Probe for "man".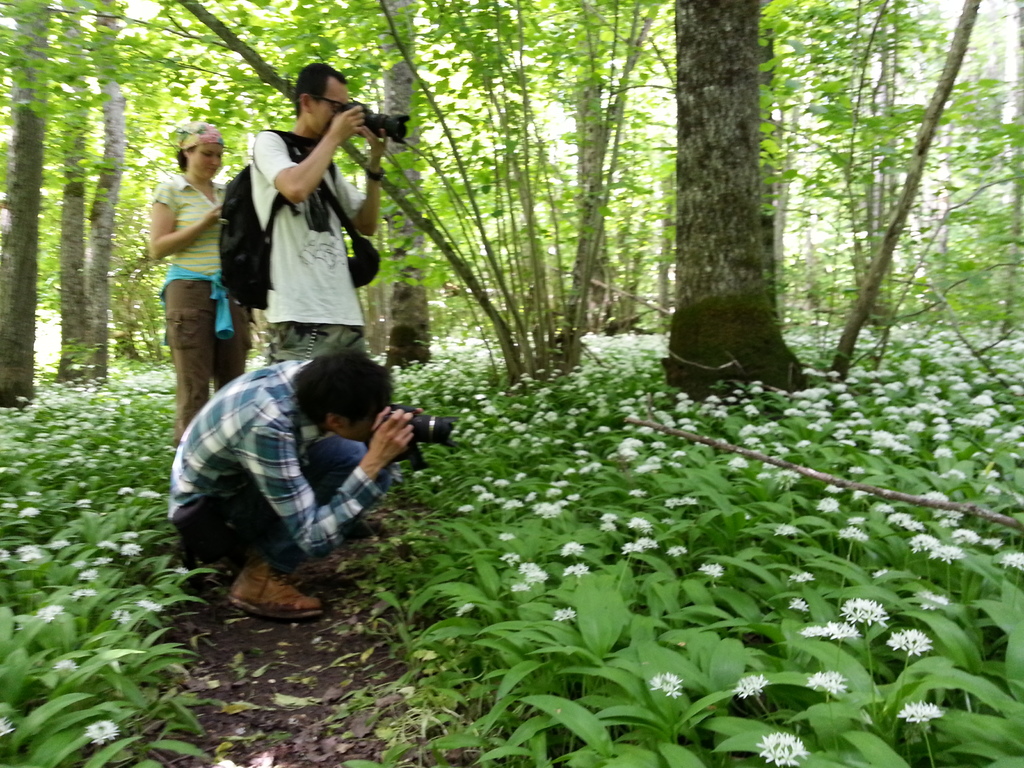
Probe result: 250:64:387:362.
